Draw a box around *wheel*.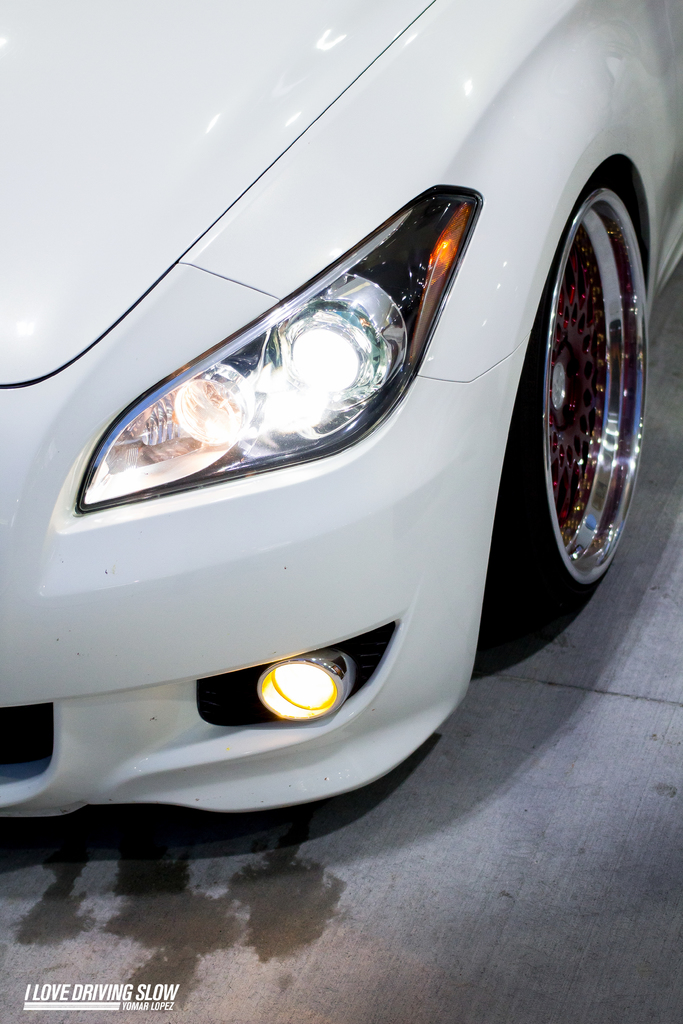
529 156 652 596.
